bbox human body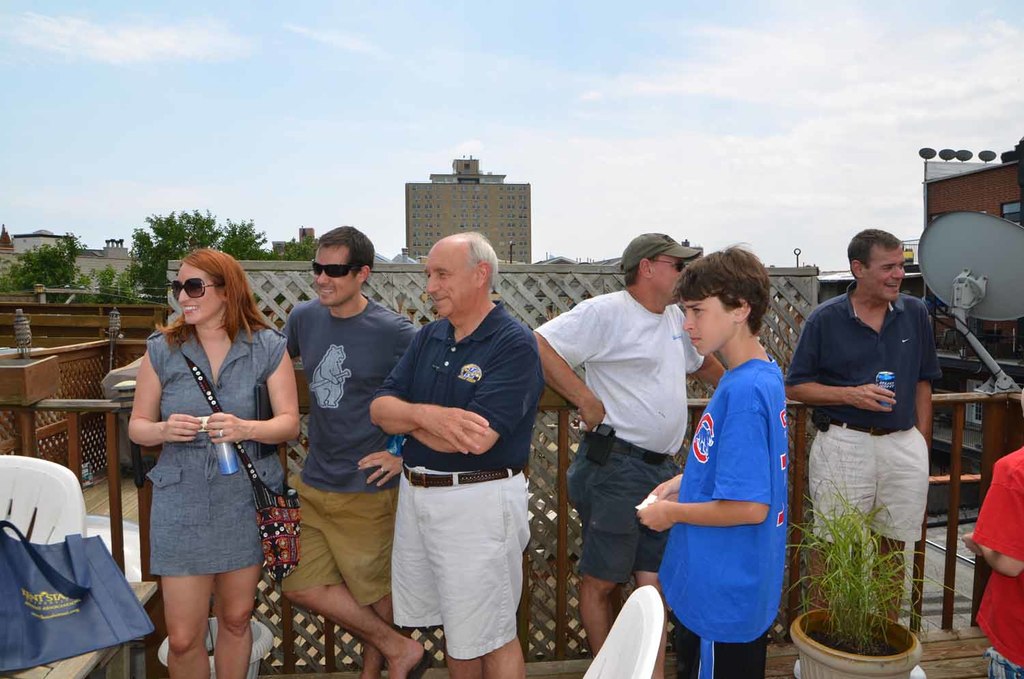
[x1=788, y1=288, x2=943, y2=622]
